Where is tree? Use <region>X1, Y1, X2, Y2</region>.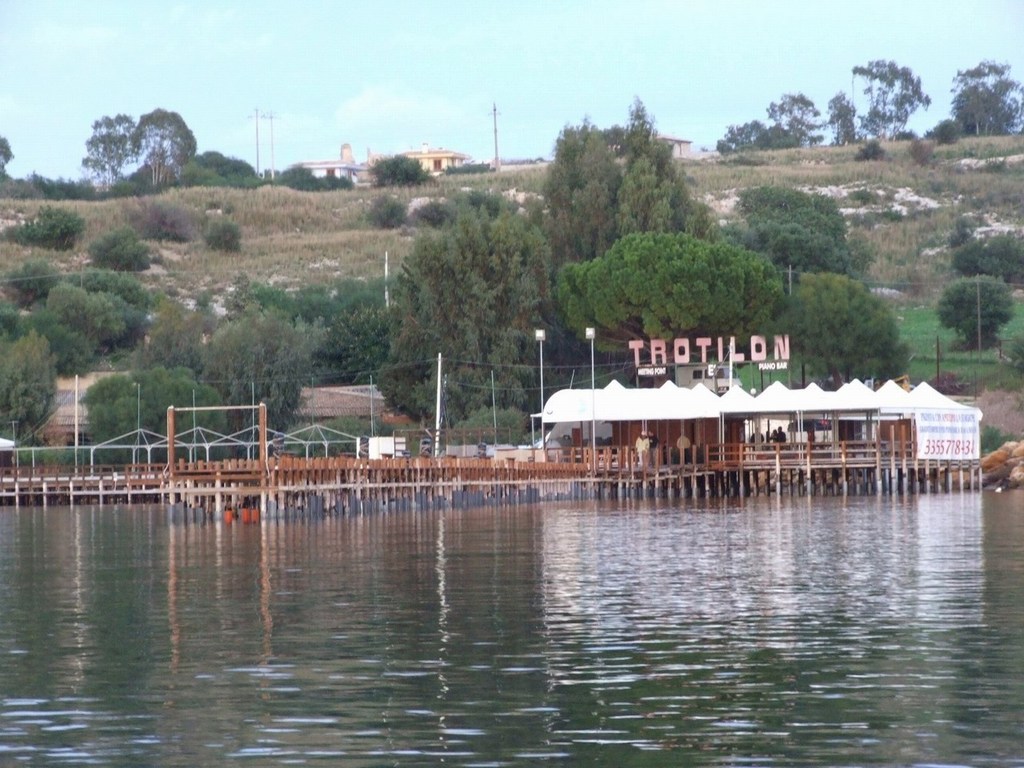
<region>369, 154, 430, 182</region>.
